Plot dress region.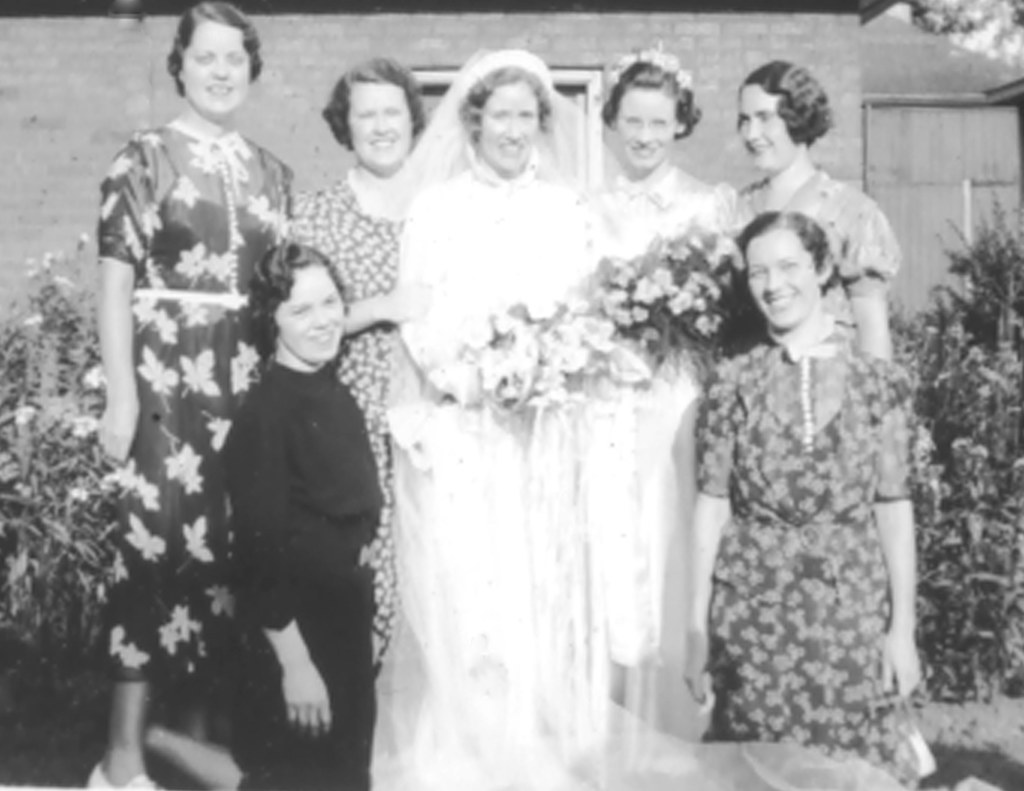
Plotted at <bbox>230, 360, 383, 790</bbox>.
